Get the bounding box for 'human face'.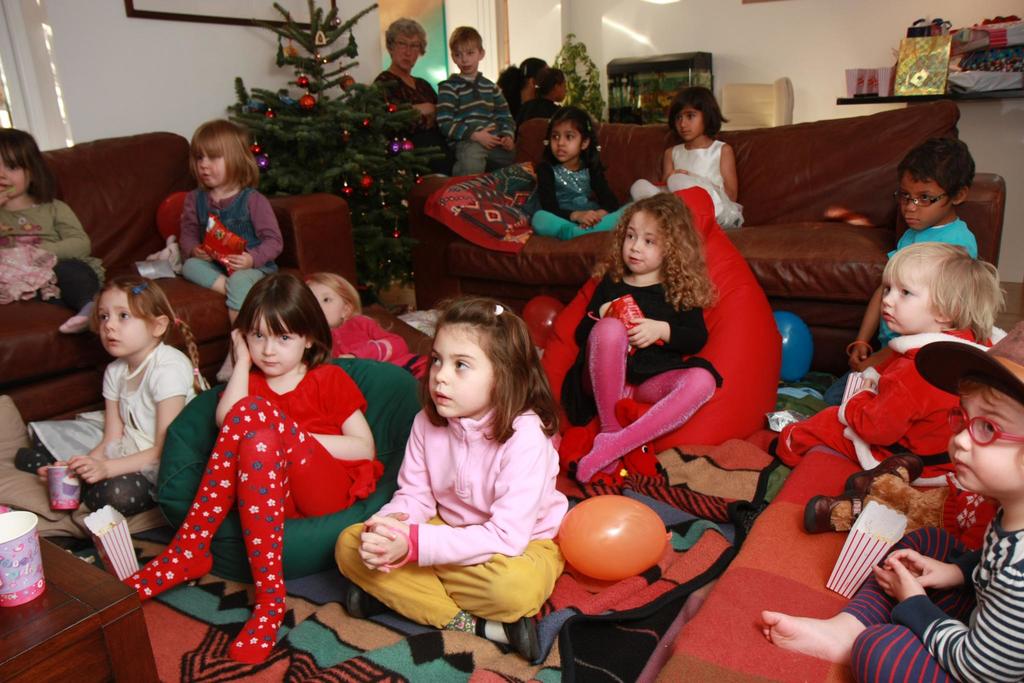
left=676, top=102, right=707, bottom=143.
